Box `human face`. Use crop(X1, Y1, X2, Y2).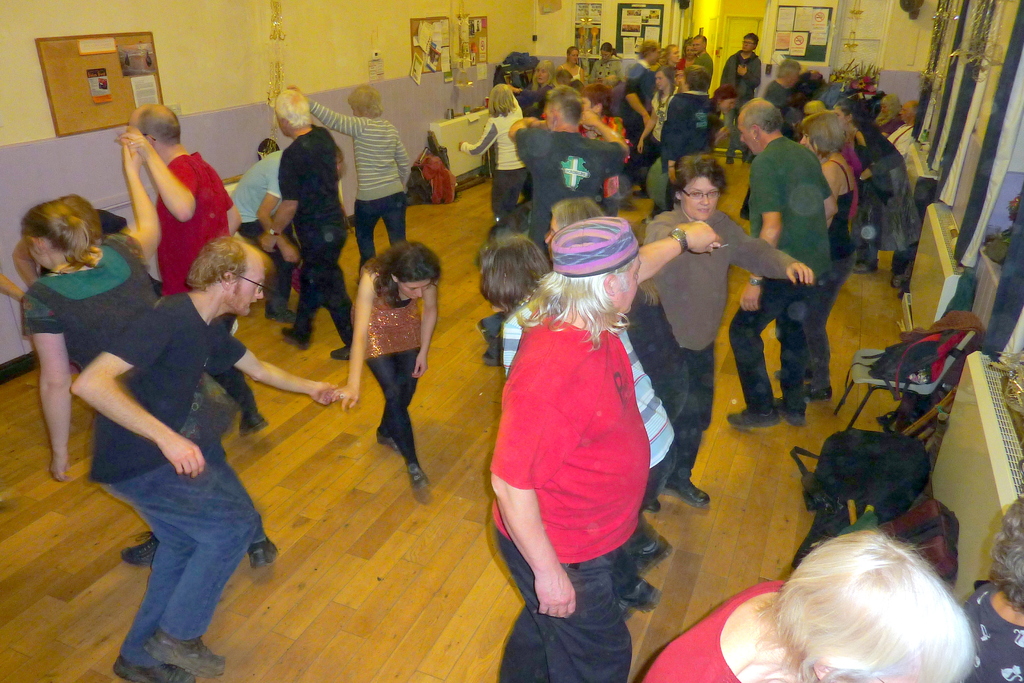
crop(399, 276, 433, 304).
